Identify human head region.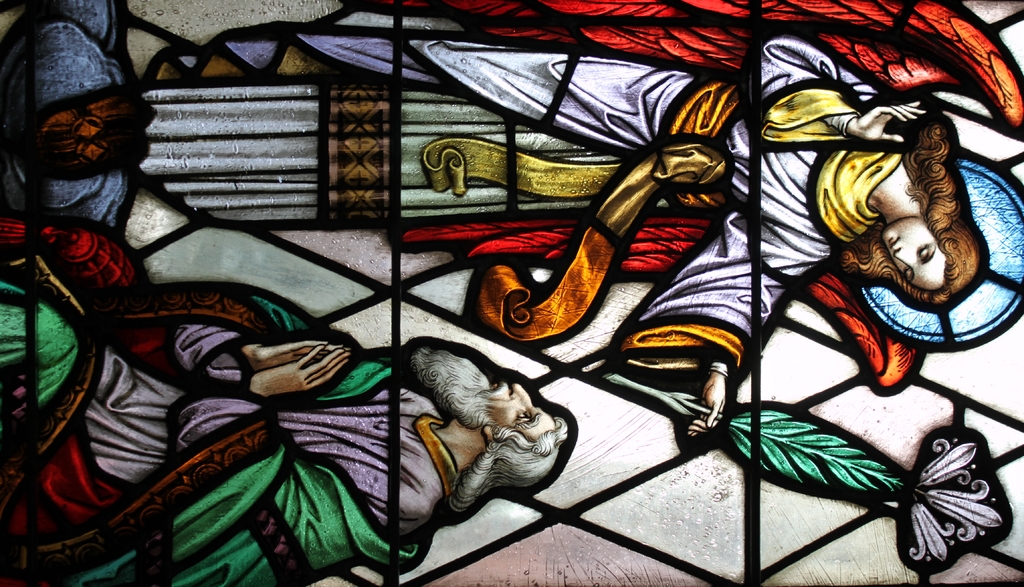
Region: {"left": 832, "top": 114, "right": 990, "bottom": 315}.
